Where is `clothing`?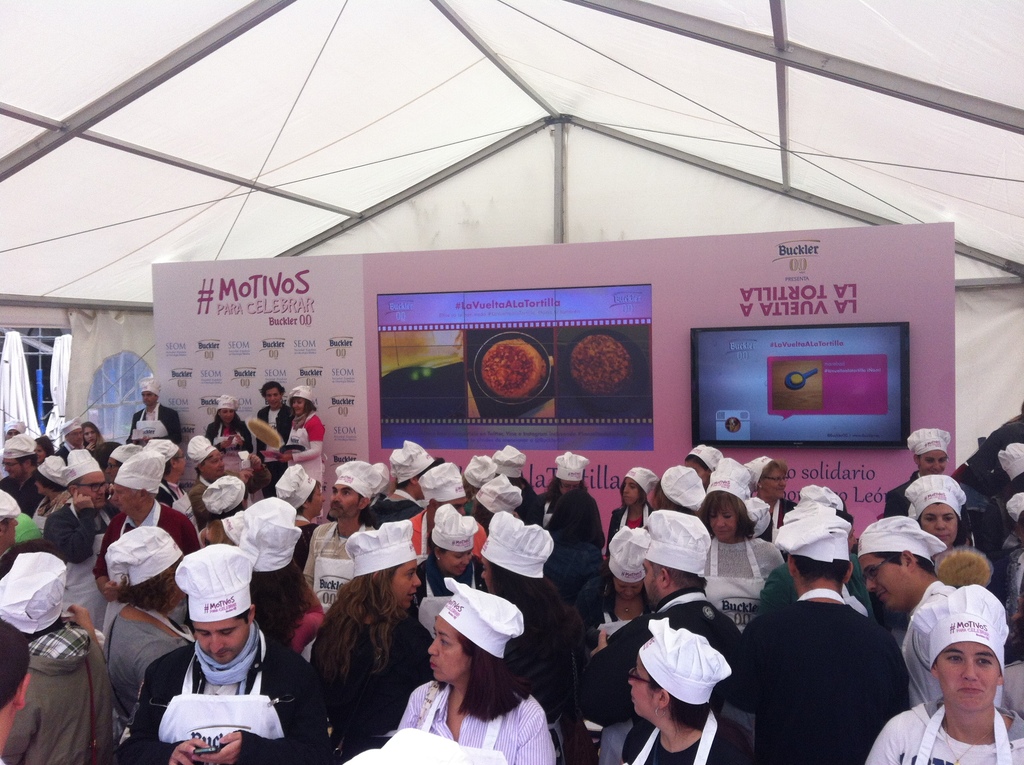
left=757, top=558, right=874, bottom=613.
